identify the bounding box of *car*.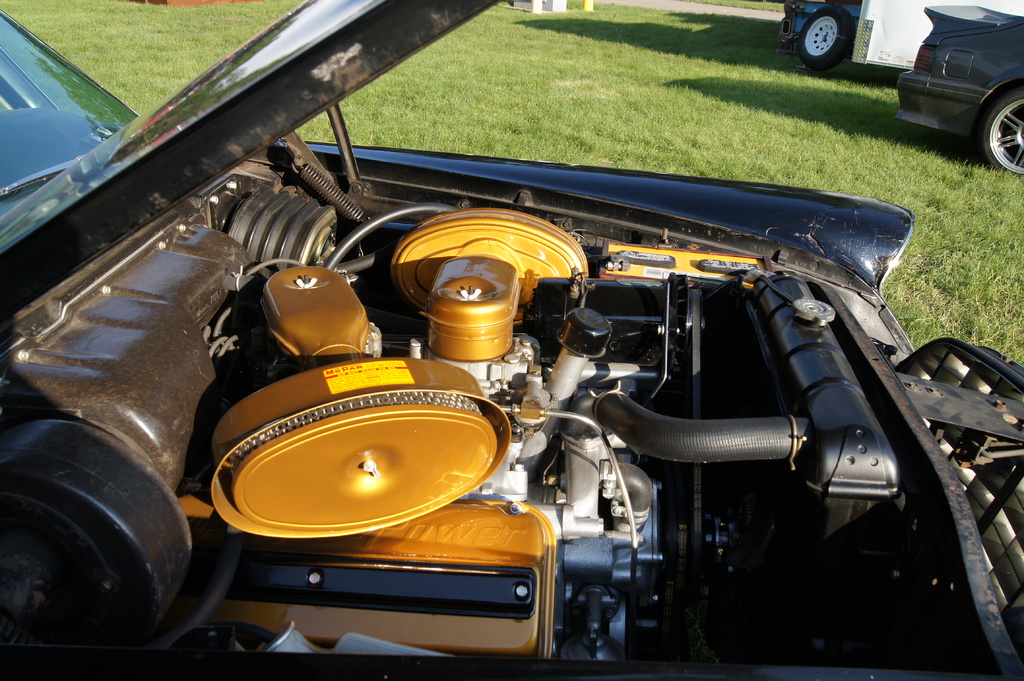
<bbox>0, 0, 1023, 680</bbox>.
